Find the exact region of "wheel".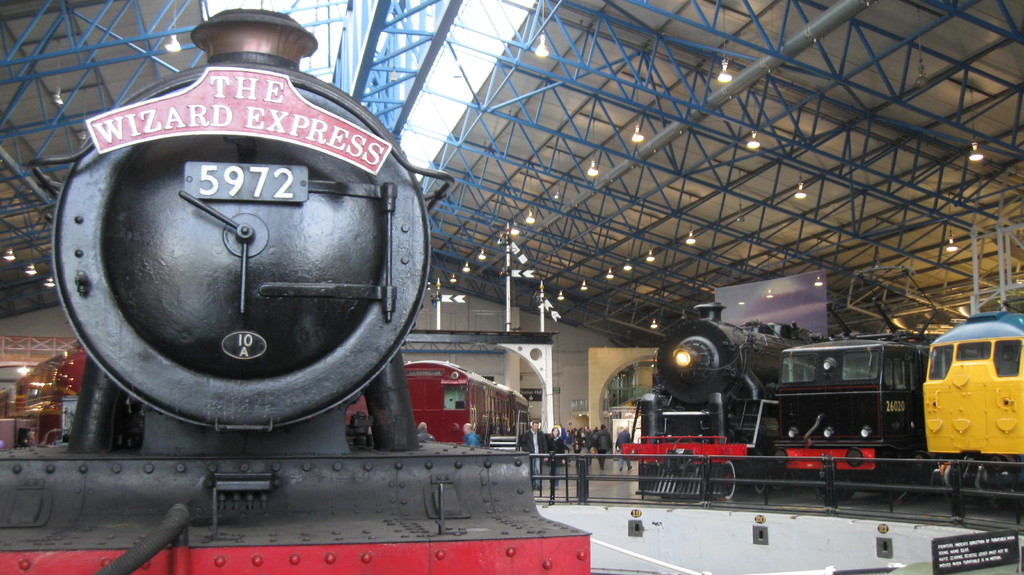
Exact region: 751/473/767/492.
